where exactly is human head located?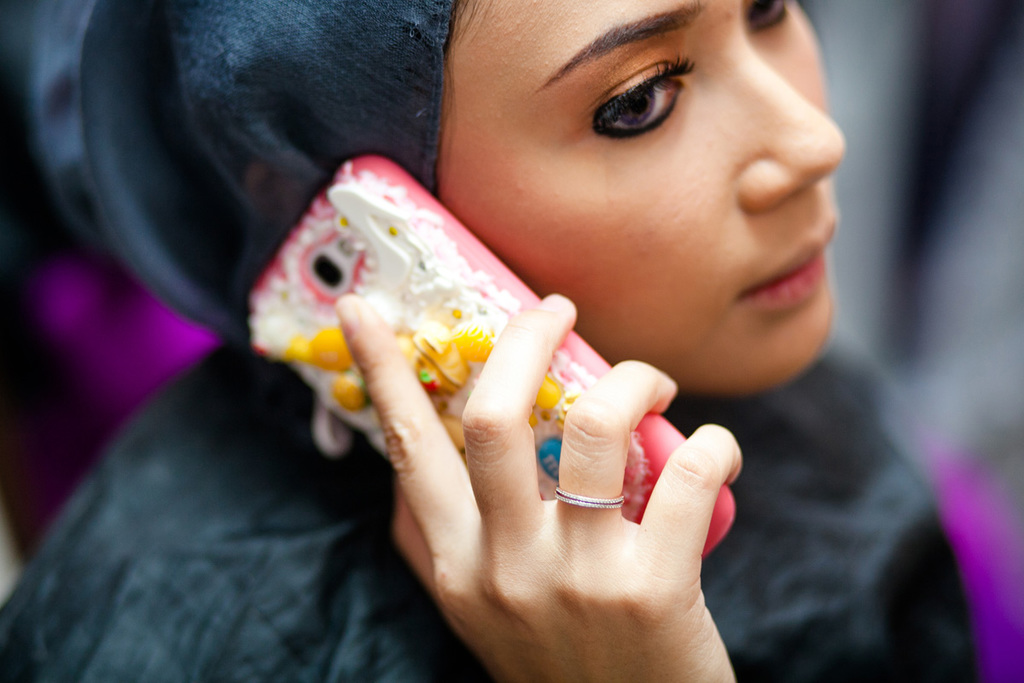
Its bounding box is (left=195, top=0, right=847, bottom=400).
